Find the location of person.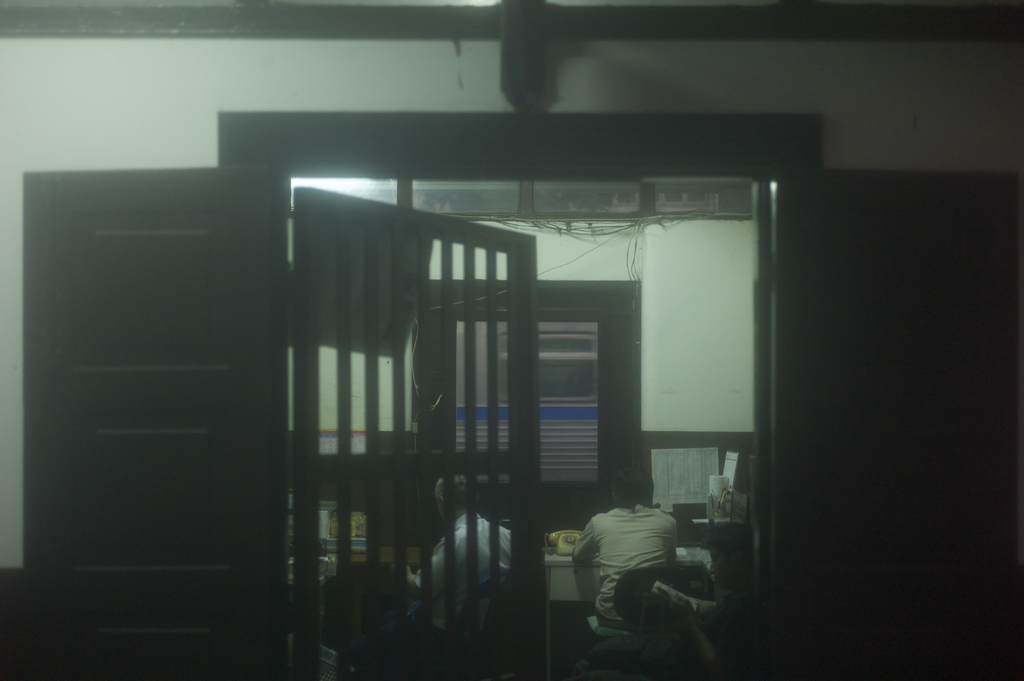
Location: bbox(394, 479, 515, 649).
